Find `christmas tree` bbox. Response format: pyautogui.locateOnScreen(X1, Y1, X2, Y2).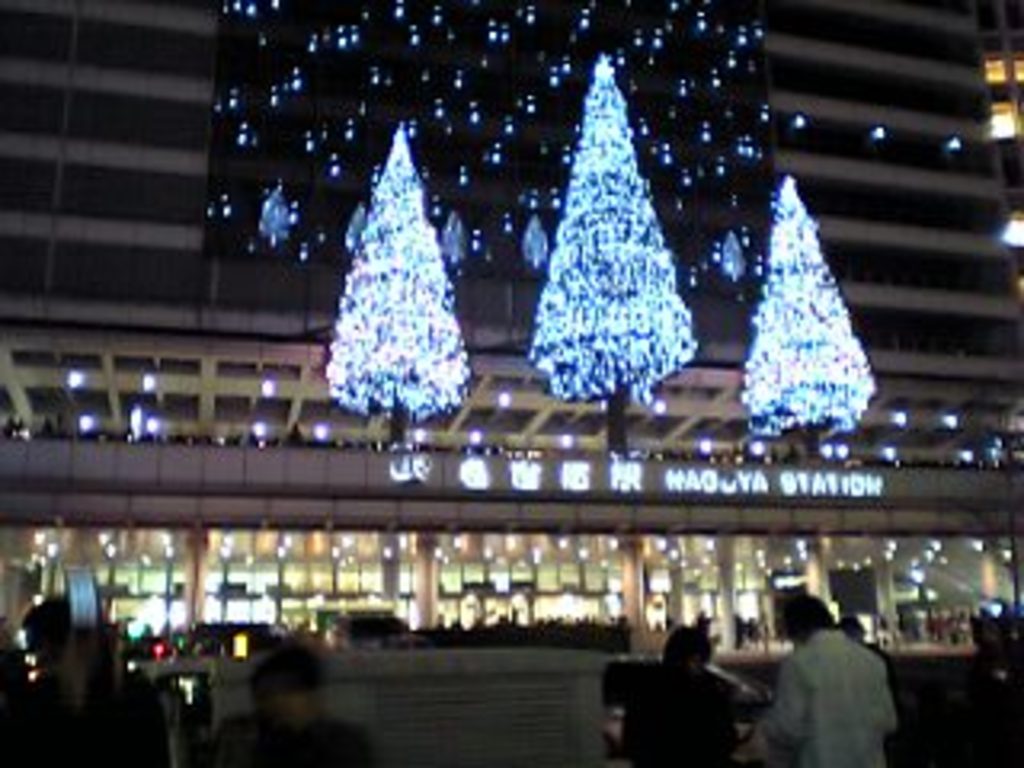
pyautogui.locateOnScreen(333, 138, 461, 451).
